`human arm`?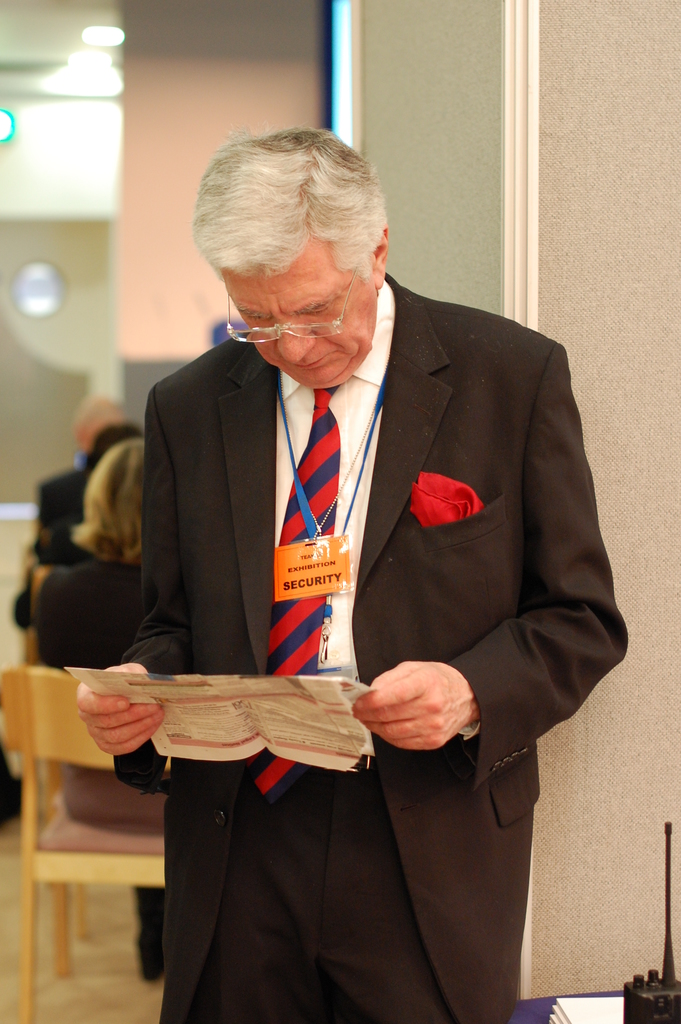
bbox=[350, 350, 628, 752]
